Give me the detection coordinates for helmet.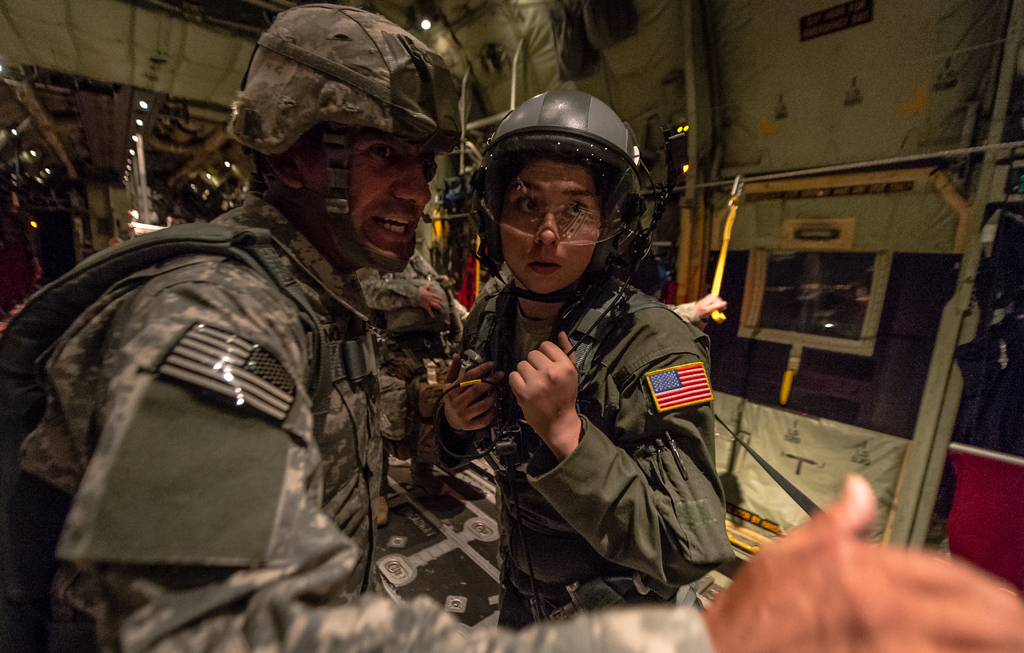
bbox(228, 3, 465, 273).
